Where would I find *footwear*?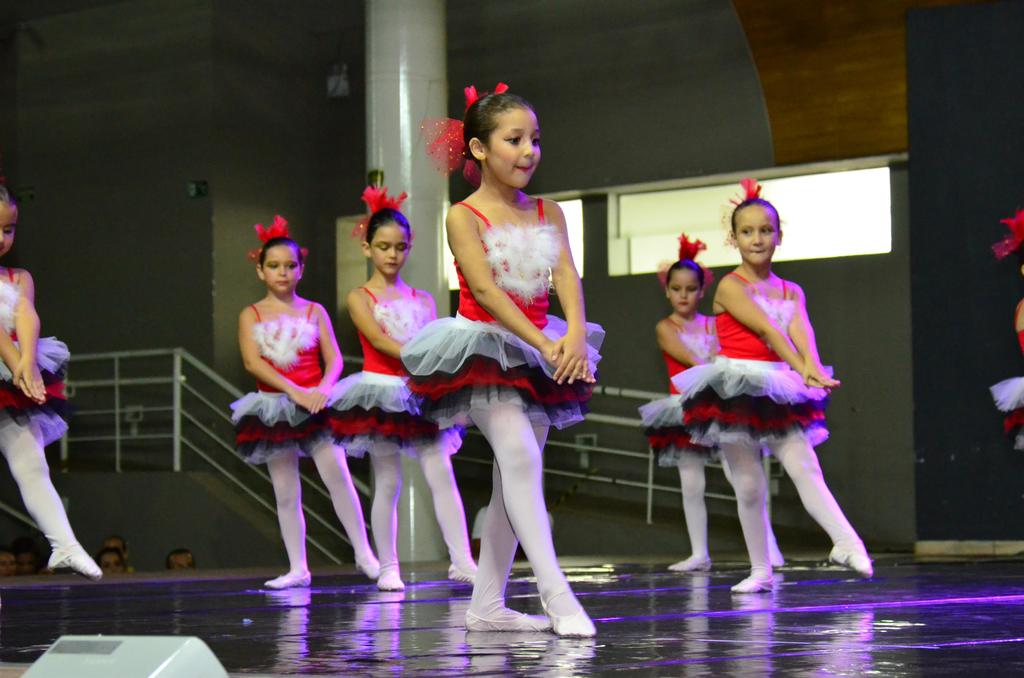
At left=442, top=564, right=479, bottom=583.
